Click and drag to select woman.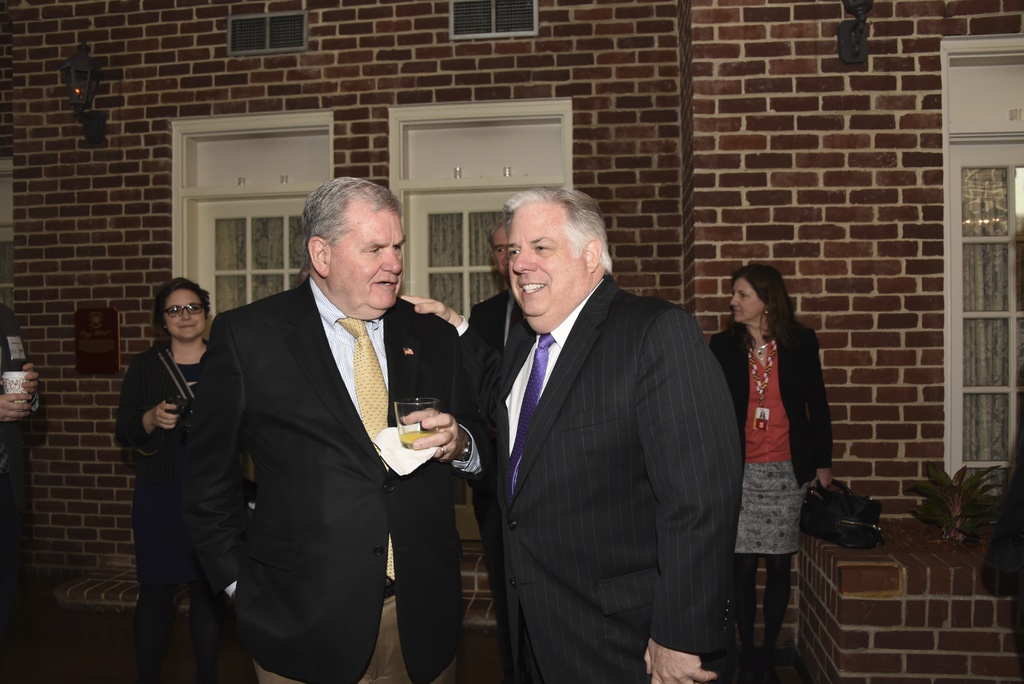
Selection: BBox(680, 257, 839, 648).
